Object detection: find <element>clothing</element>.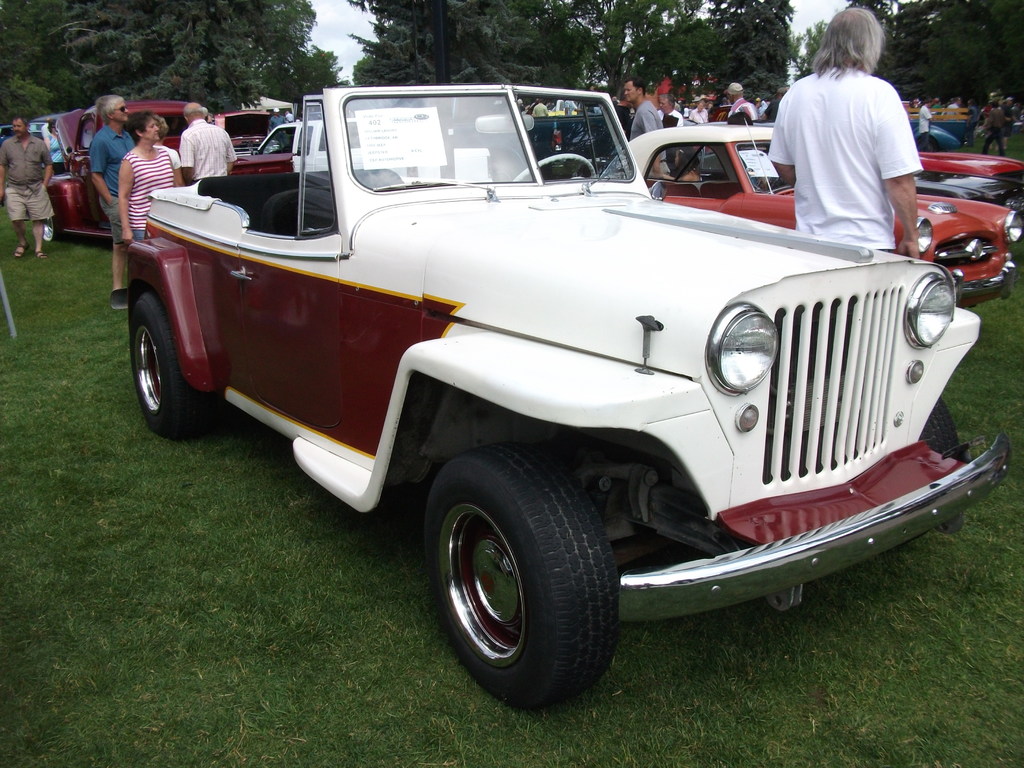
983 107 1004 156.
